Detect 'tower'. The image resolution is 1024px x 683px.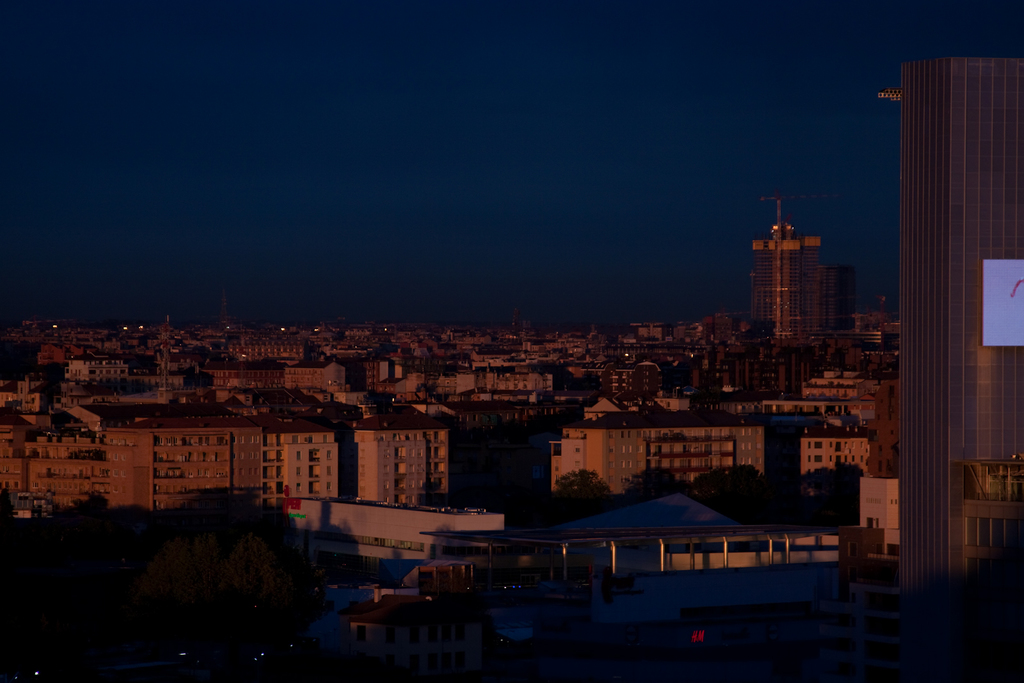
Rect(869, 0, 1010, 622).
